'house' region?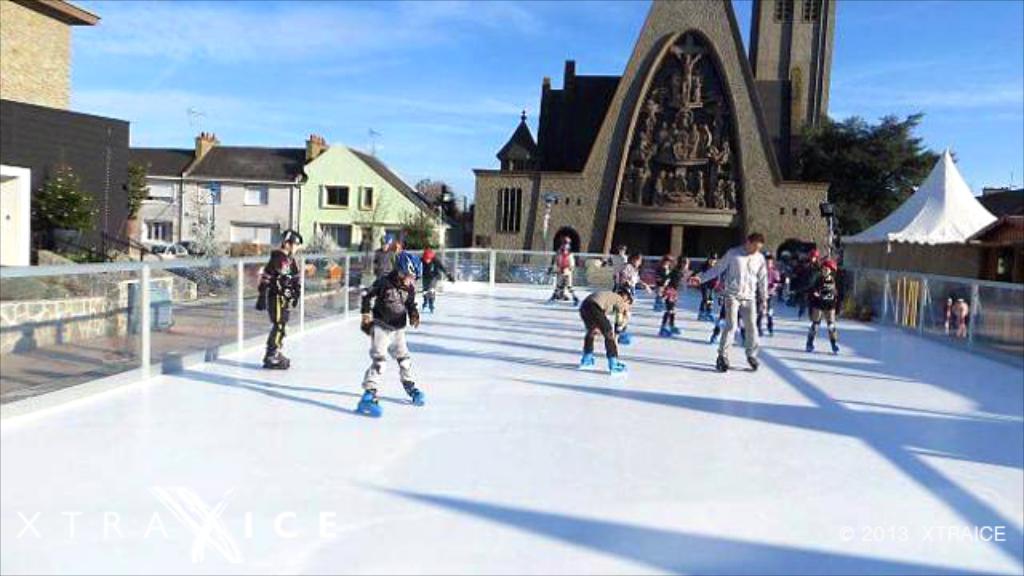
0,0,202,278
